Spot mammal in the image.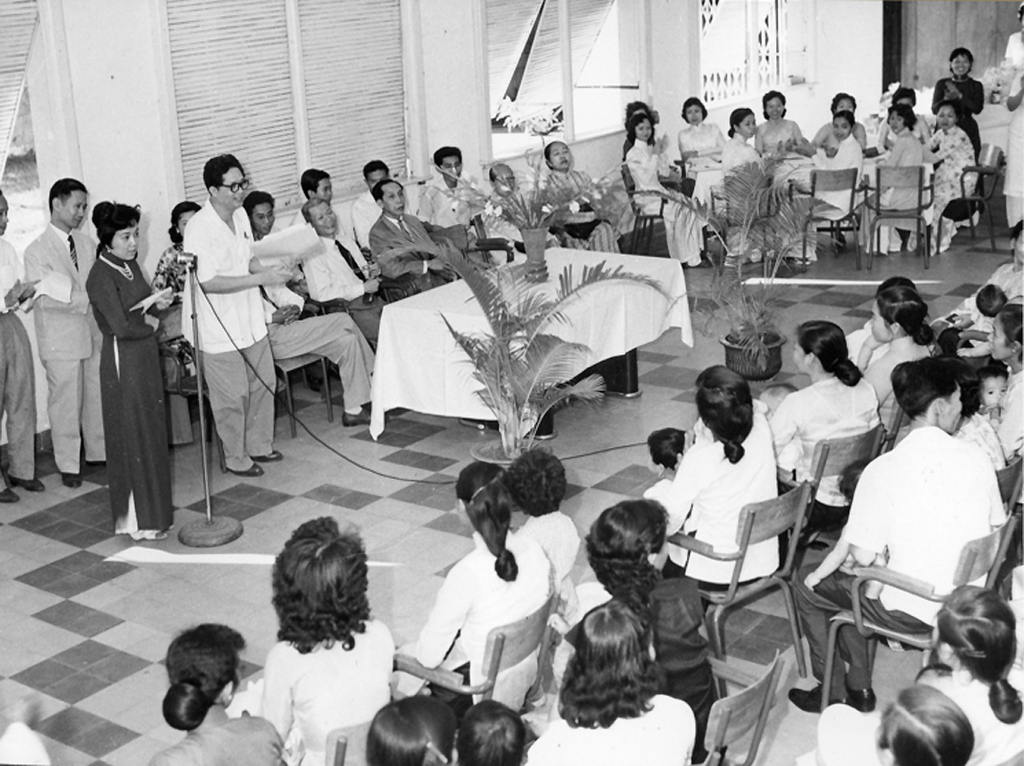
mammal found at (686,102,726,219).
